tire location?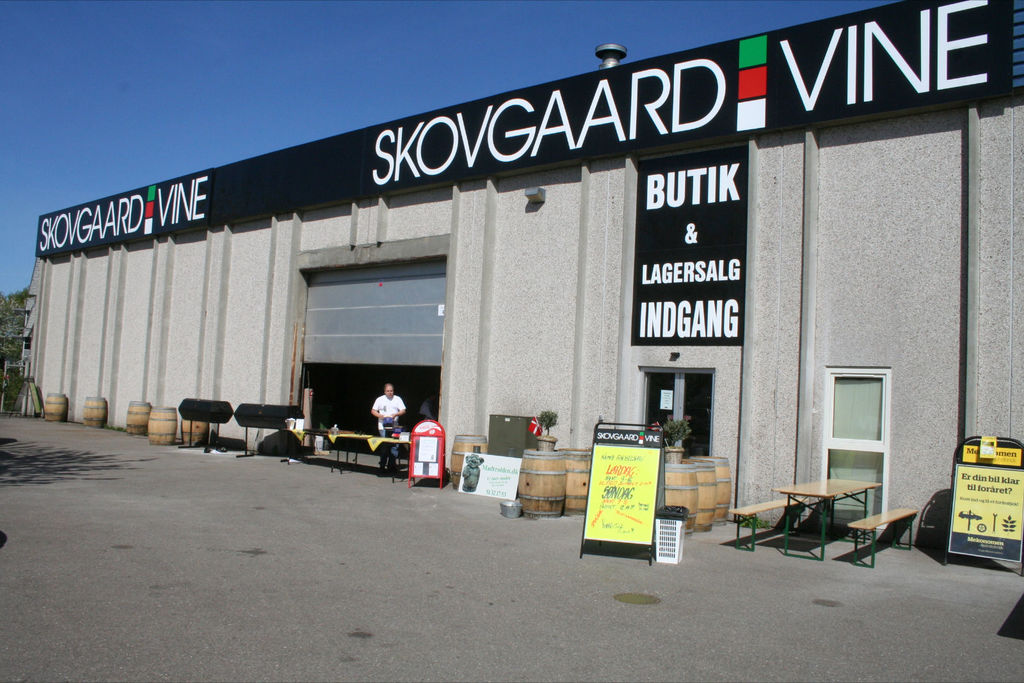
crop(178, 397, 230, 422)
